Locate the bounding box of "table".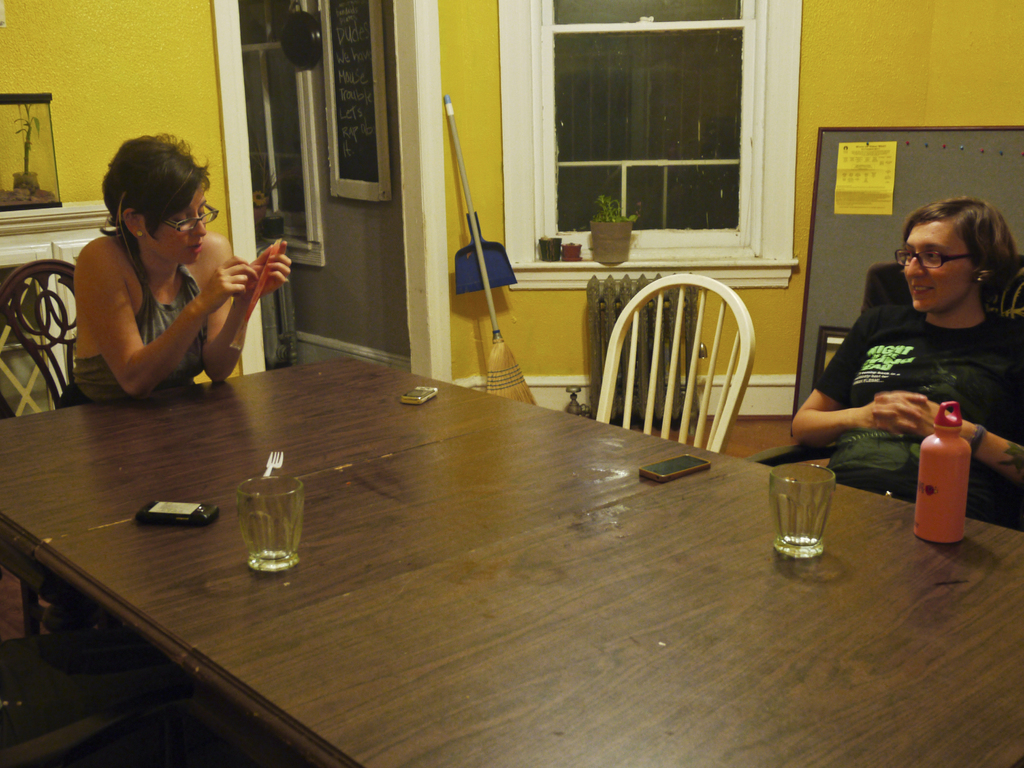
Bounding box: [29, 317, 917, 749].
